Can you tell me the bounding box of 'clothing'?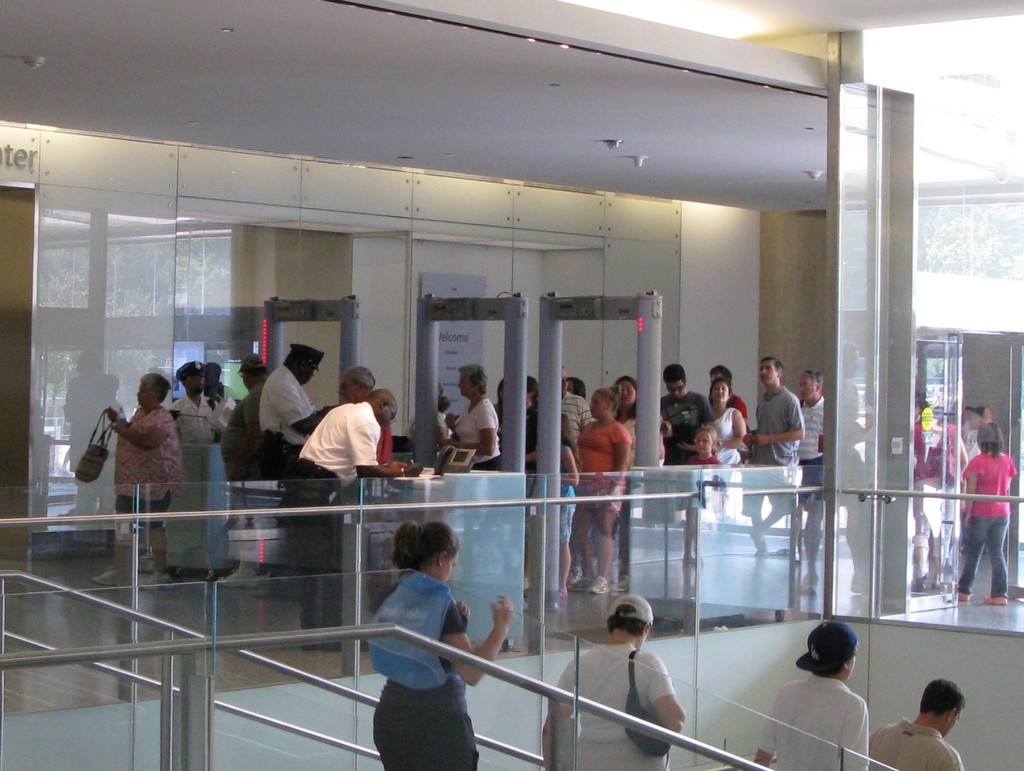
171,396,209,445.
